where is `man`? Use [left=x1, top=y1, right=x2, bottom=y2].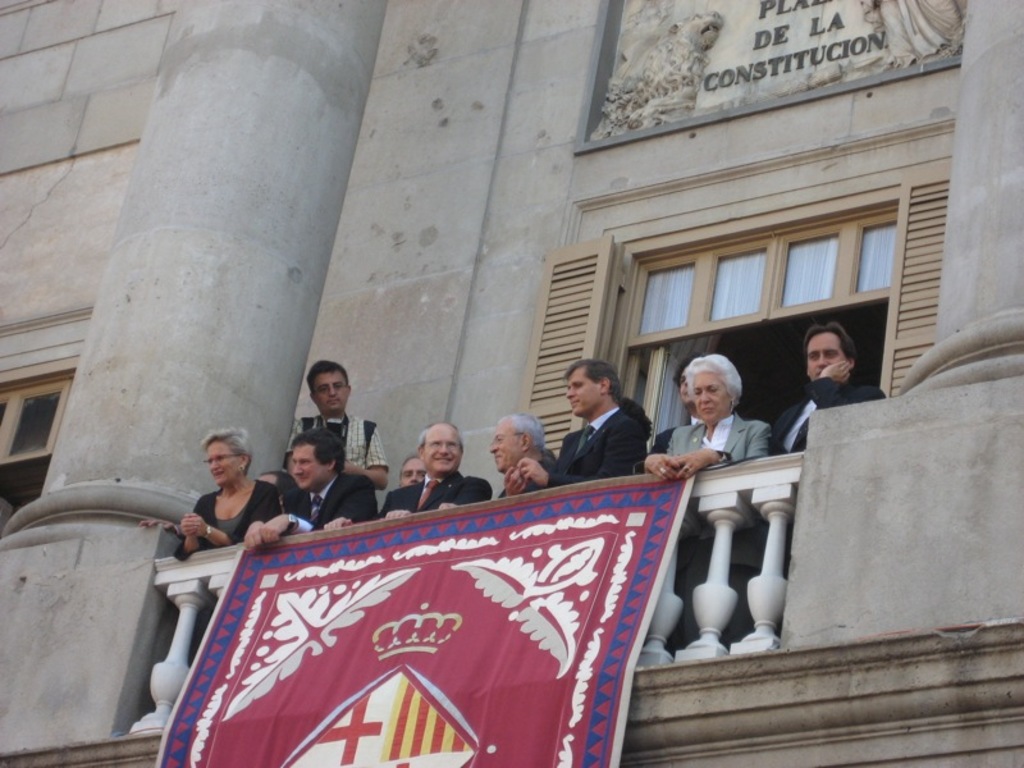
[left=493, top=421, right=558, bottom=497].
